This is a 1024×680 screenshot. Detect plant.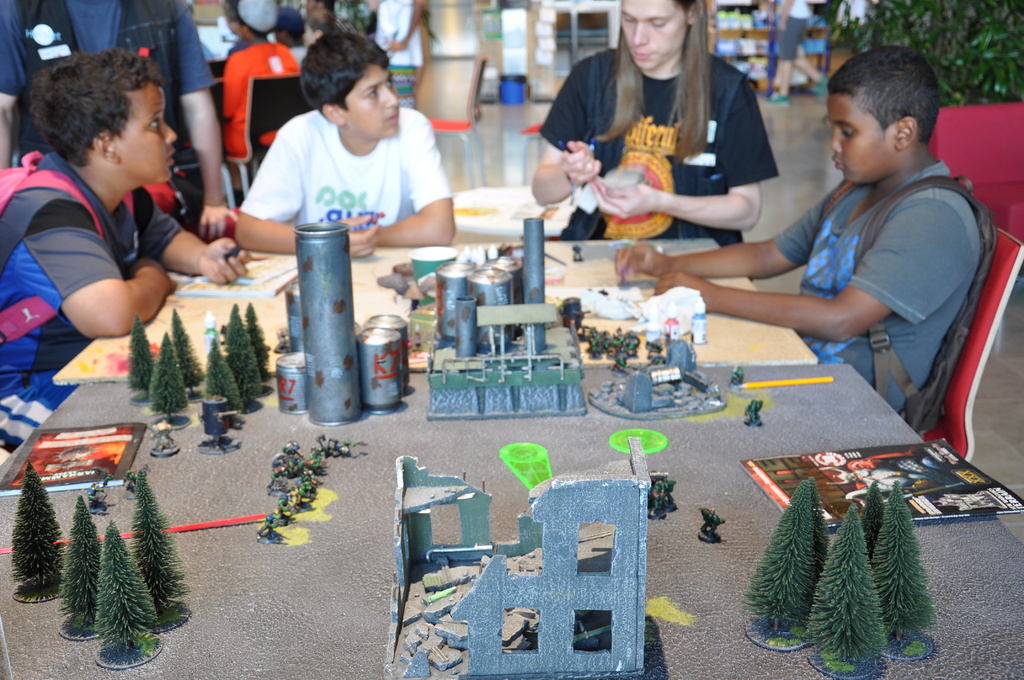
bbox=[743, 476, 820, 634].
